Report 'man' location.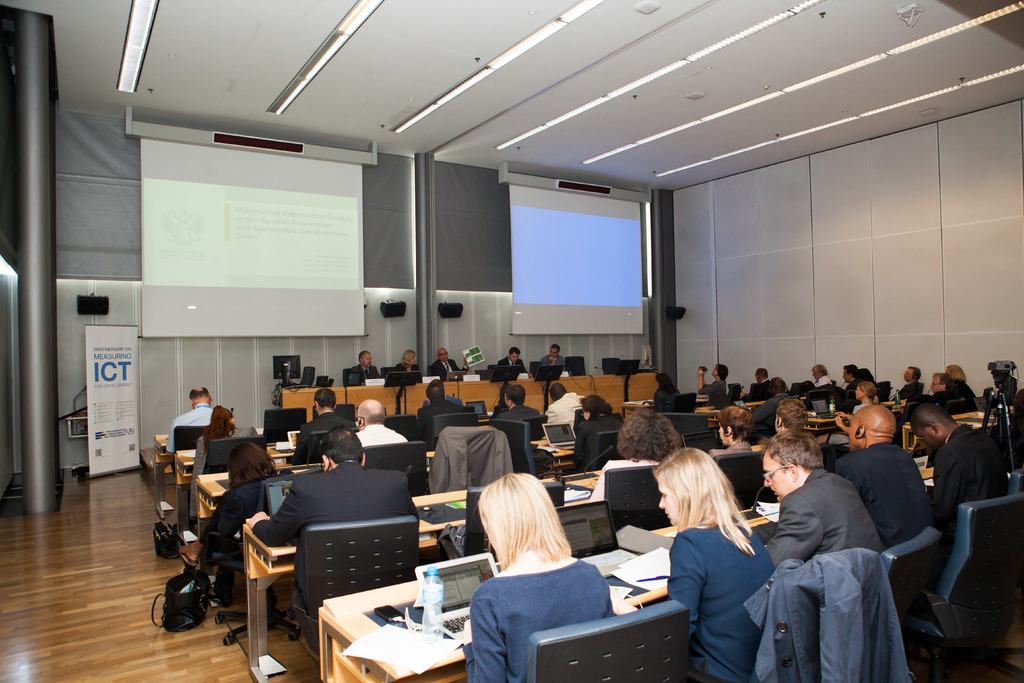
Report: x1=429, y1=344, x2=471, y2=375.
